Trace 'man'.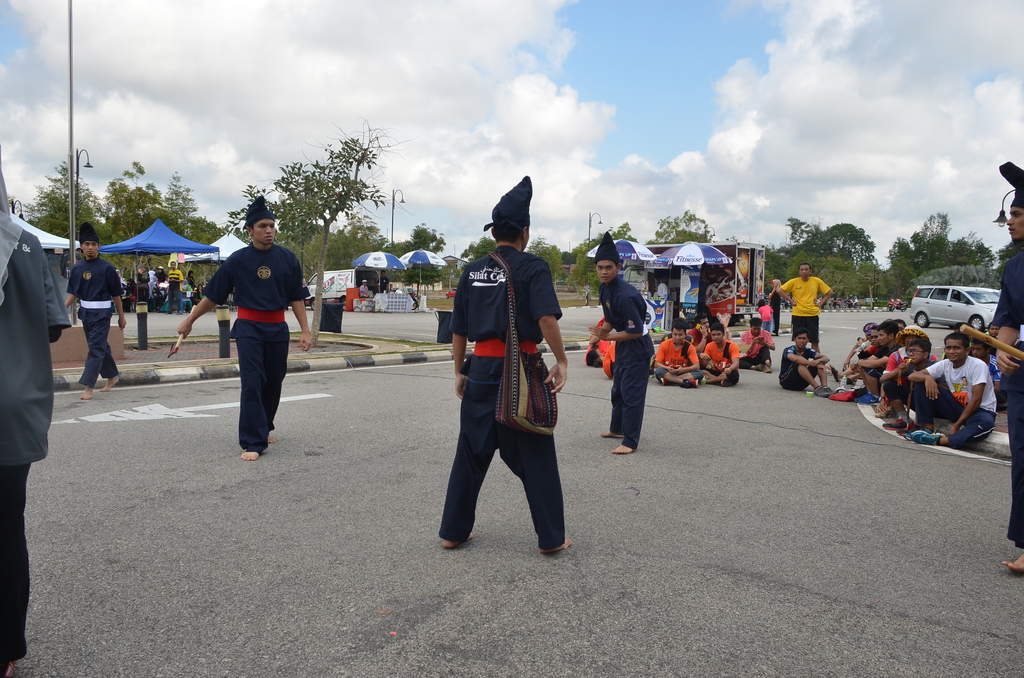
Traced to <box>655,274,666,304</box>.
